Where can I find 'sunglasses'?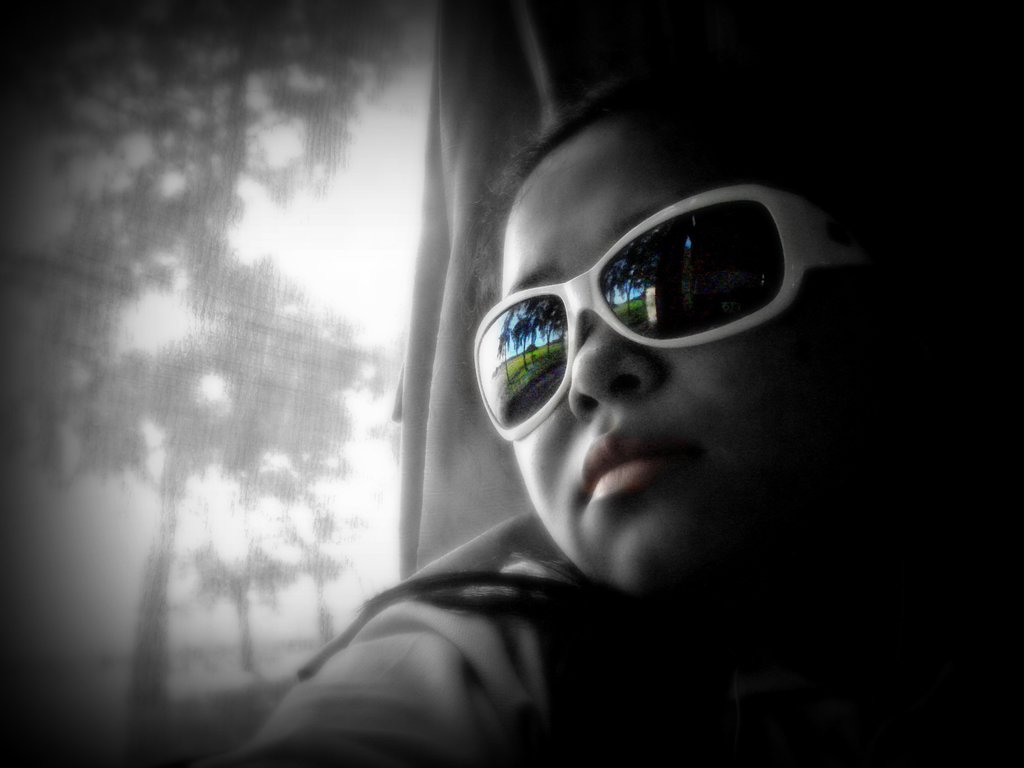
You can find it at left=472, top=188, right=872, bottom=445.
